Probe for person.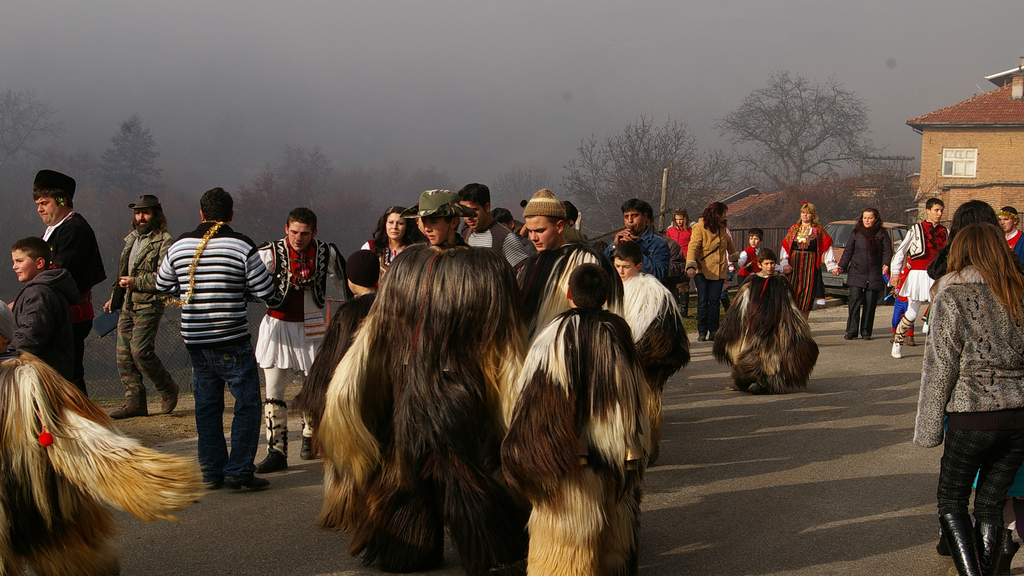
Probe result: <region>607, 198, 669, 278</region>.
